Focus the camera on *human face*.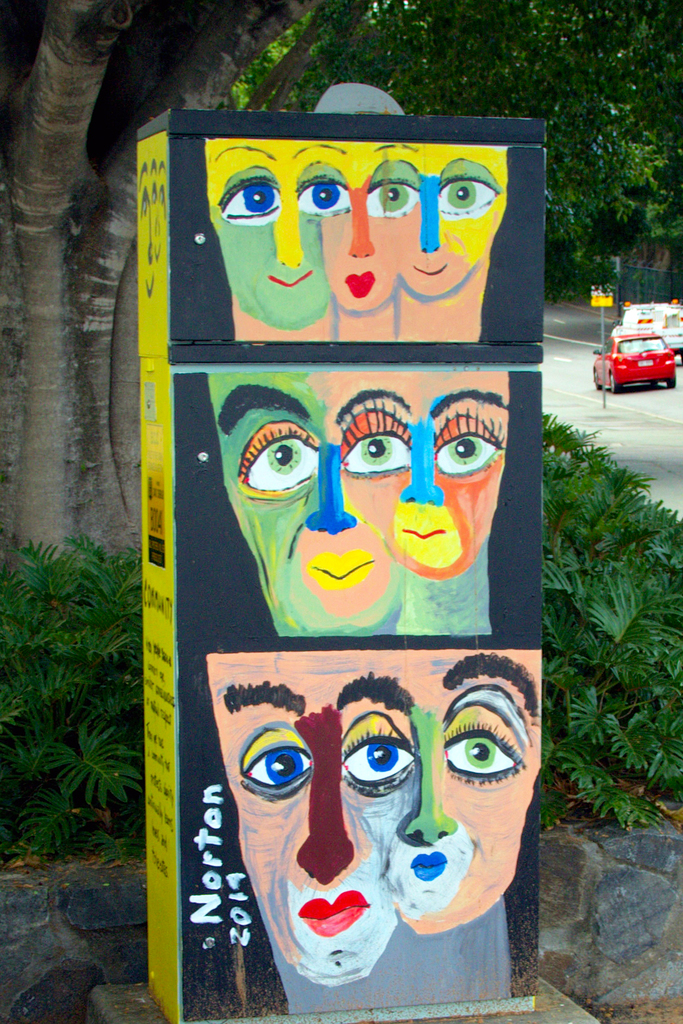
Focus region: locate(204, 139, 364, 330).
